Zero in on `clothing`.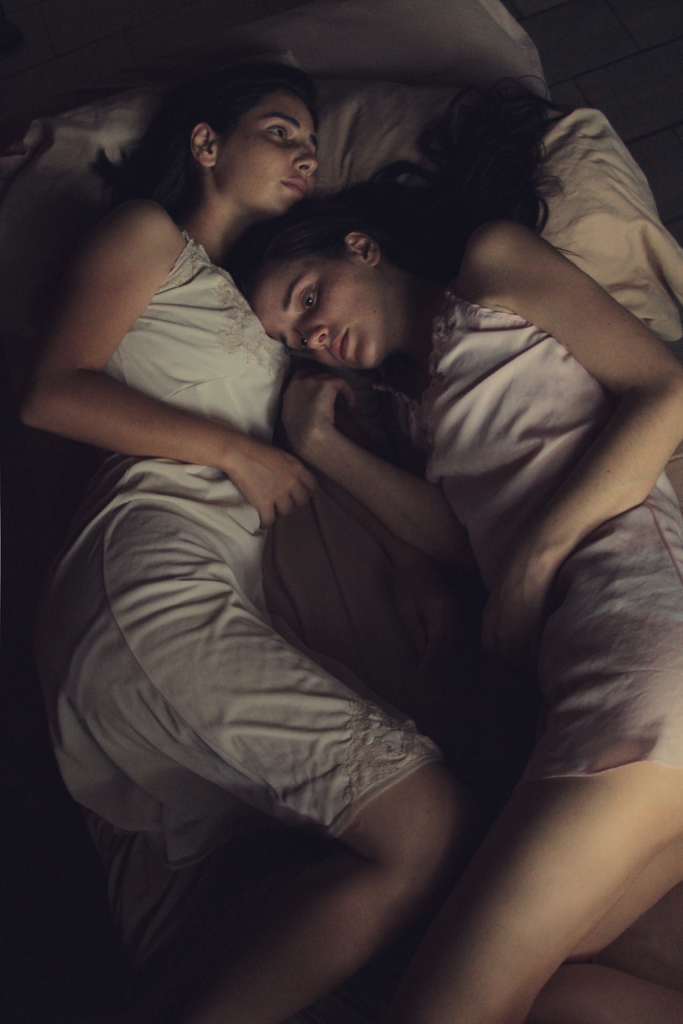
Zeroed in: 391, 274, 682, 788.
